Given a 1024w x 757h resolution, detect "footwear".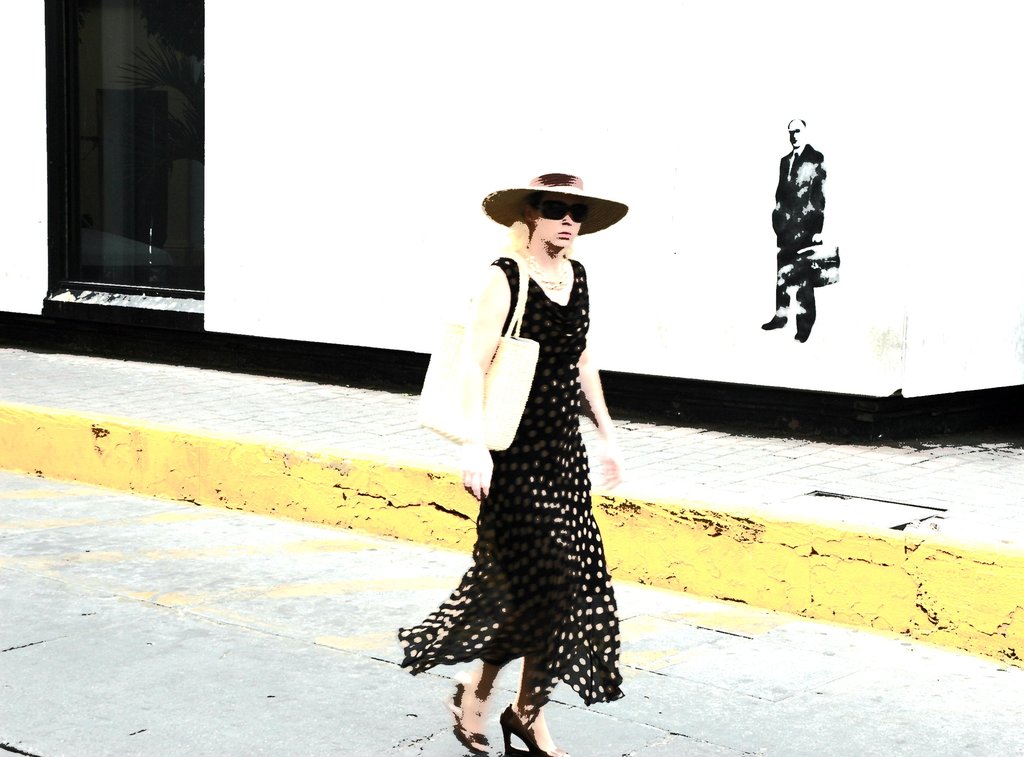
[451,694,488,754].
